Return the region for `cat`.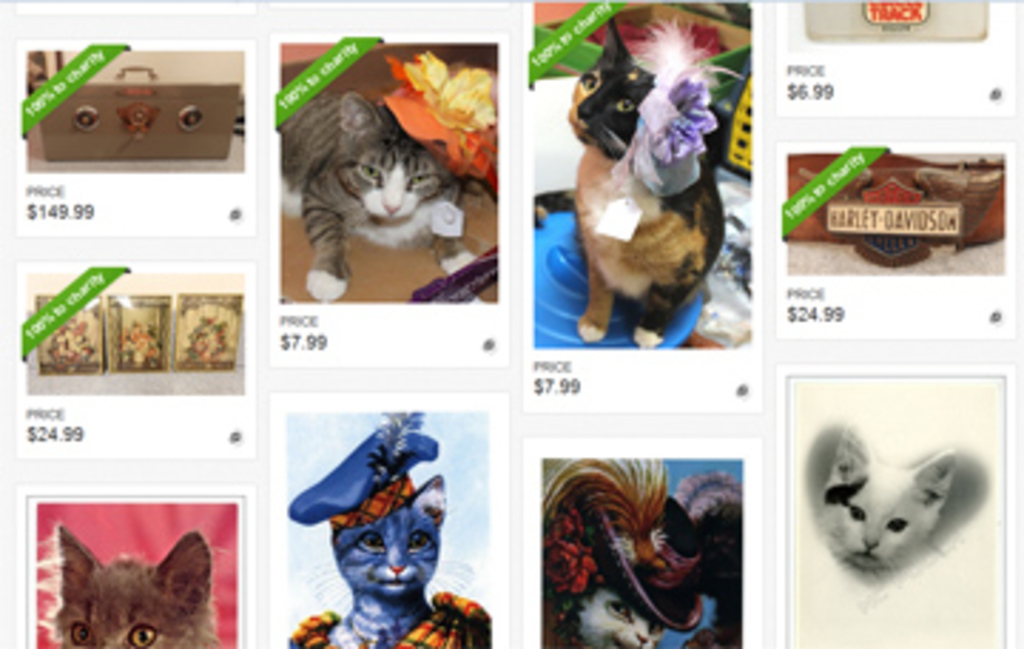
(276,85,469,302).
